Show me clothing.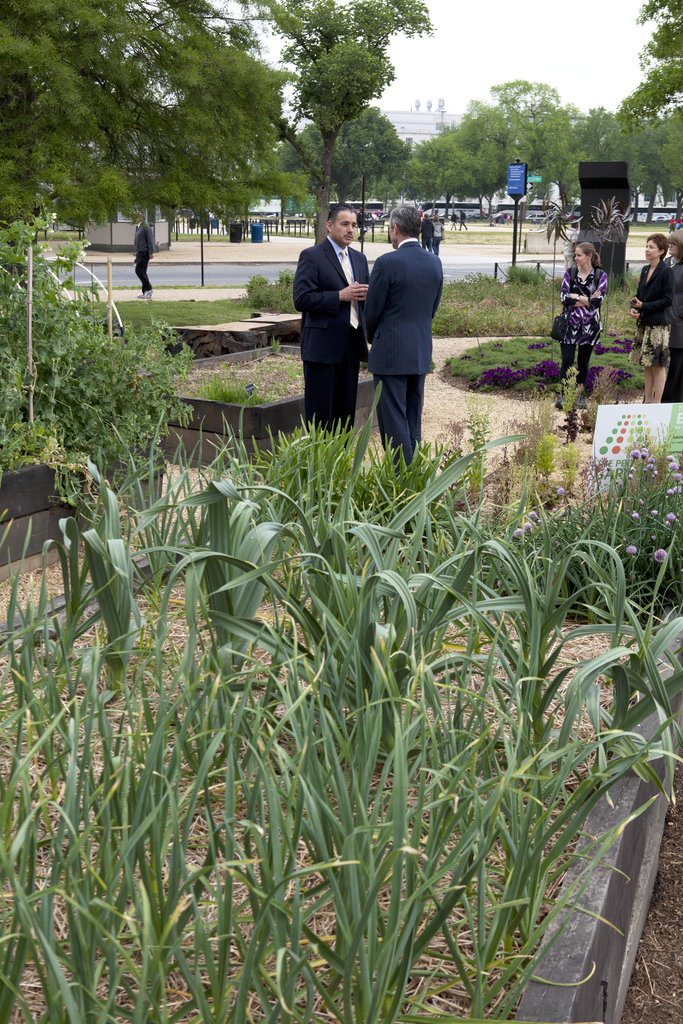
clothing is here: bbox(498, 214, 504, 223).
